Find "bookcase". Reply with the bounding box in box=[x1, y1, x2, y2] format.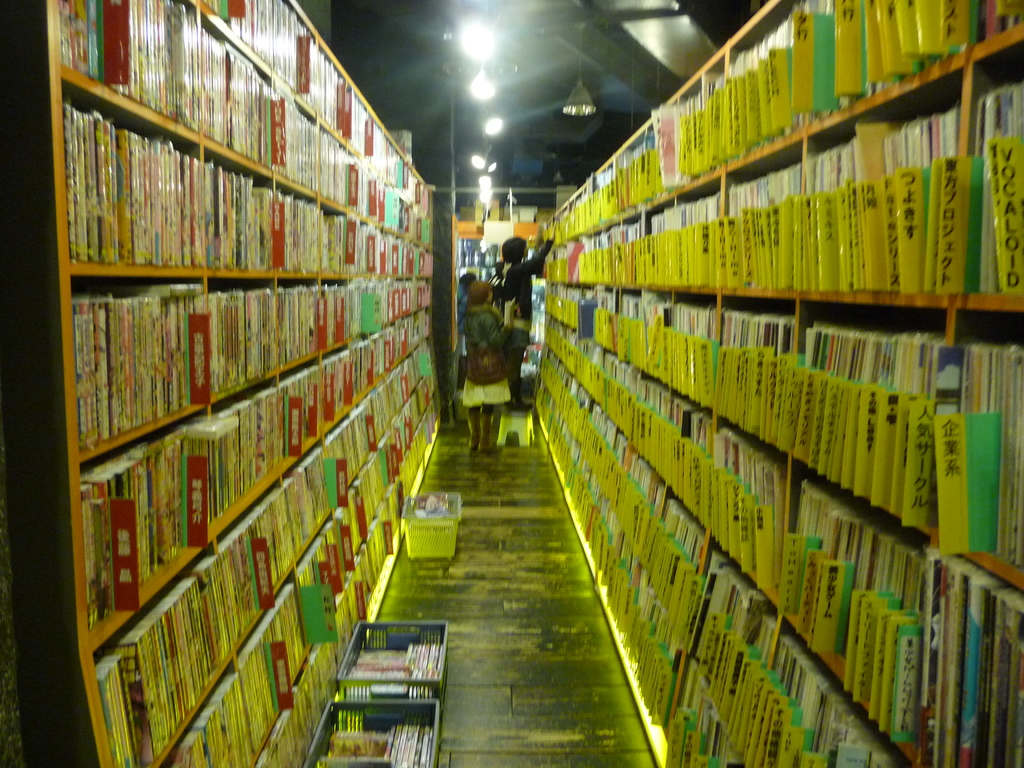
box=[543, 0, 1023, 767].
